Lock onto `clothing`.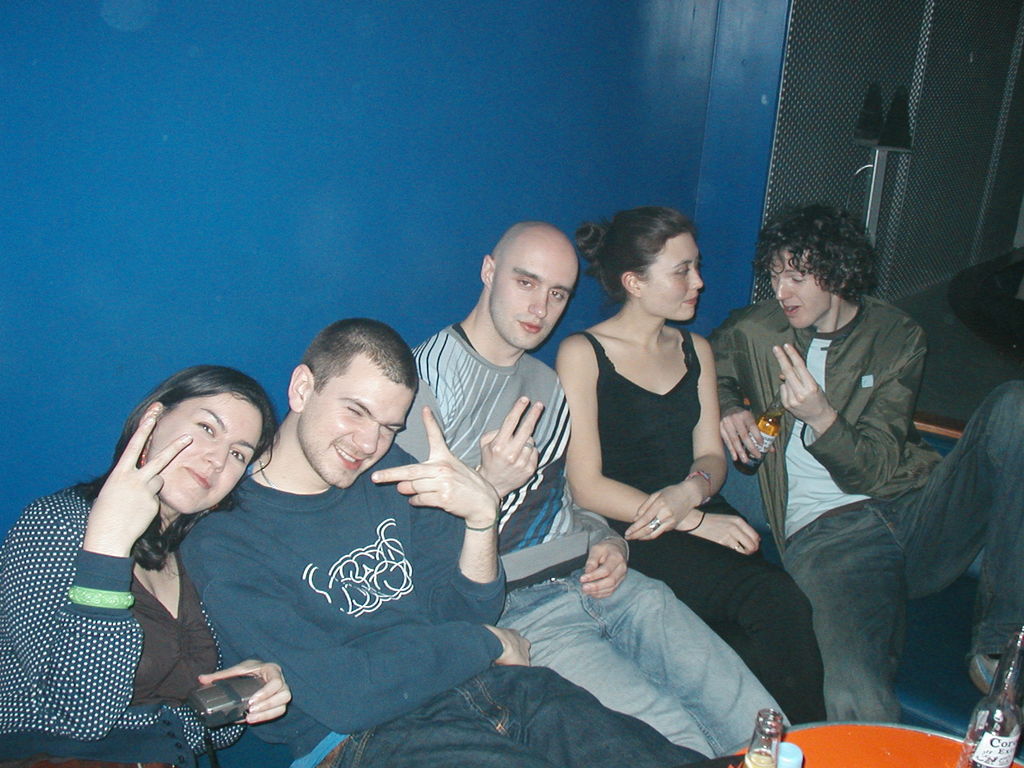
Locked: 582:324:826:722.
